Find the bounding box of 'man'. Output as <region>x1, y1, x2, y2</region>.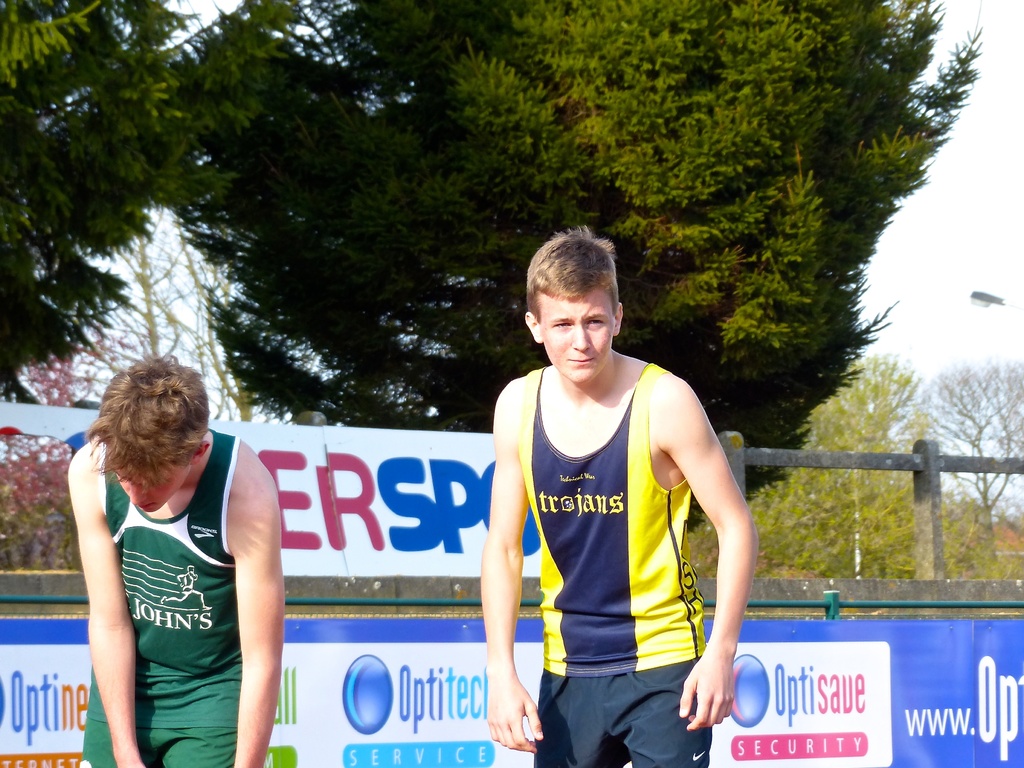
<region>485, 228, 753, 767</region>.
